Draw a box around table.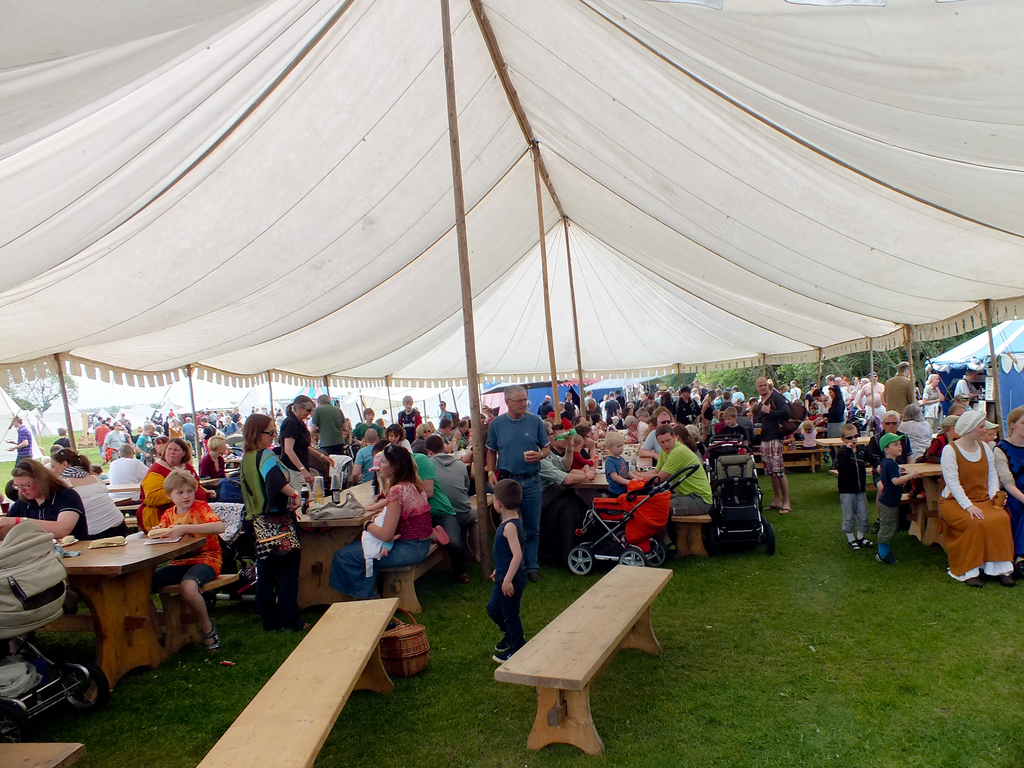
left=289, top=479, right=380, bottom=606.
